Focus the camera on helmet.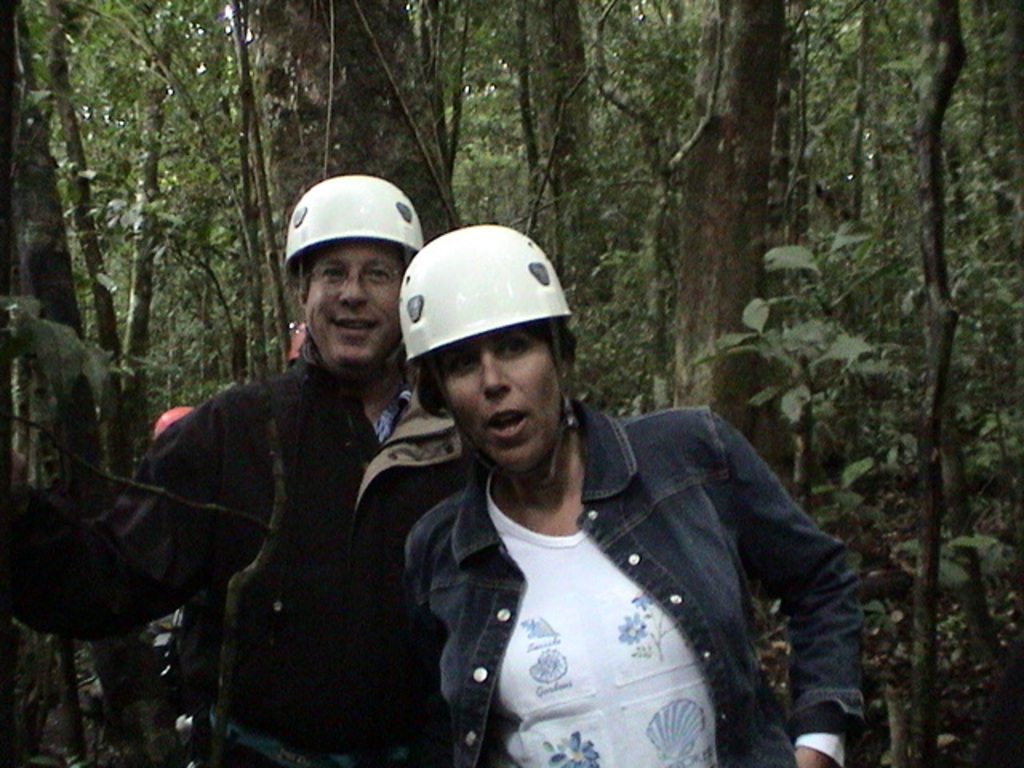
Focus region: 386/222/581/446.
